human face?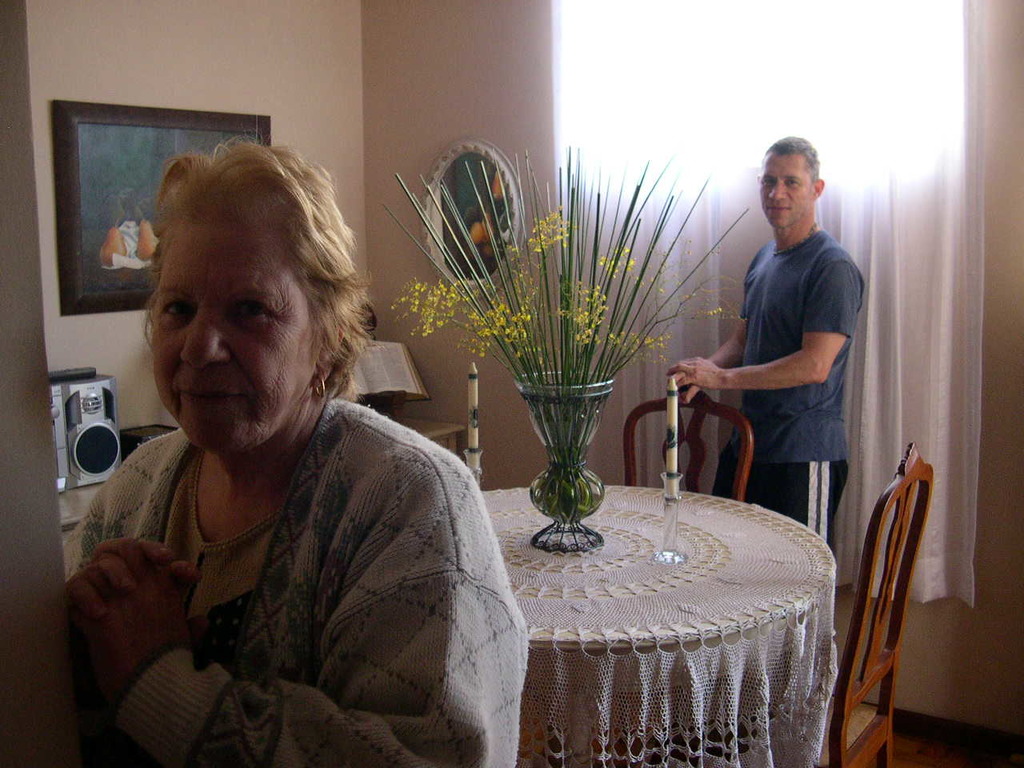
(758,154,810,220)
